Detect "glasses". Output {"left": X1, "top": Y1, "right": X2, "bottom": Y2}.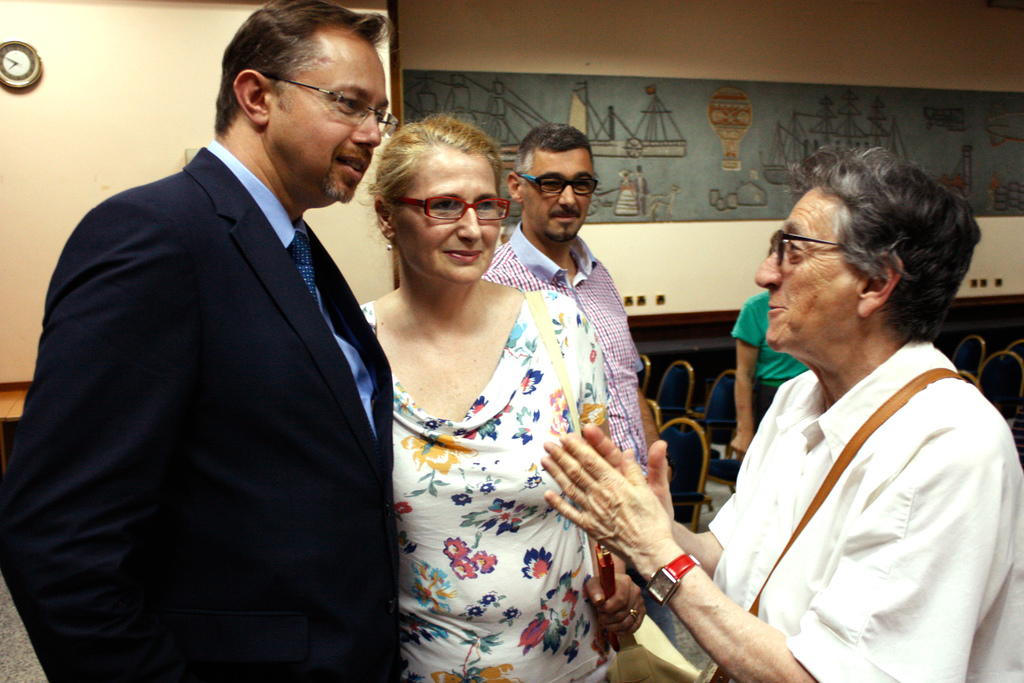
{"left": 257, "top": 74, "right": 401, "bottom": 142}.
